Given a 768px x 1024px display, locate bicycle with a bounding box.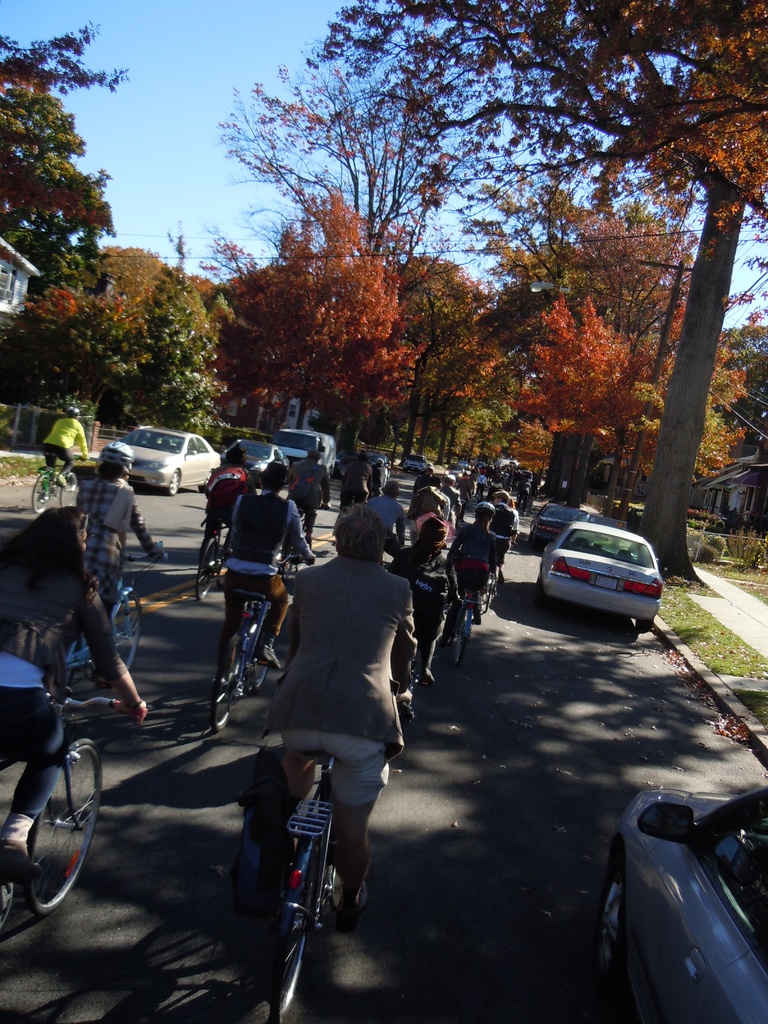
Located: {"x1": 27, "y1": 454, "x2": 88, "y2": 513}.
